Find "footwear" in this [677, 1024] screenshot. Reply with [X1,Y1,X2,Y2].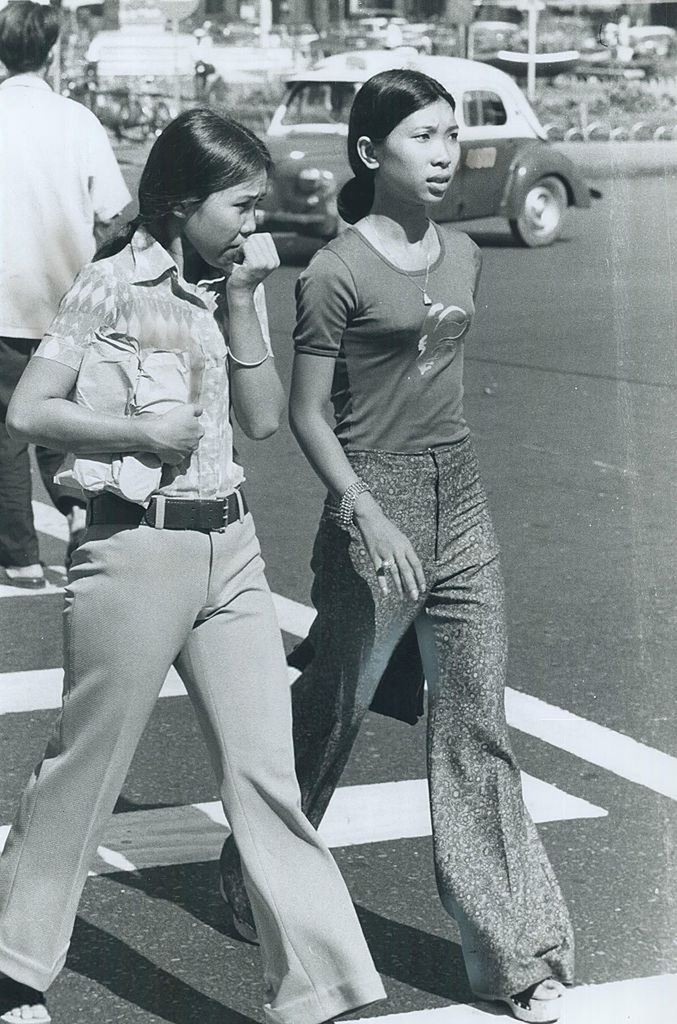
[484,974,568,1023].
